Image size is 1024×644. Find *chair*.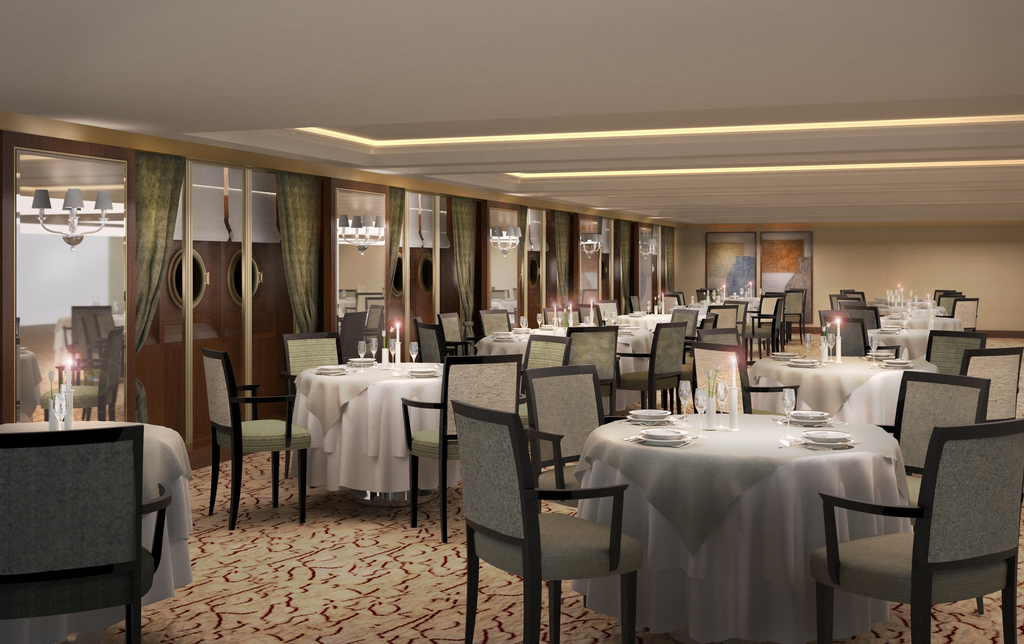
(x1=38, y1=326, x2=120, y2=426).
